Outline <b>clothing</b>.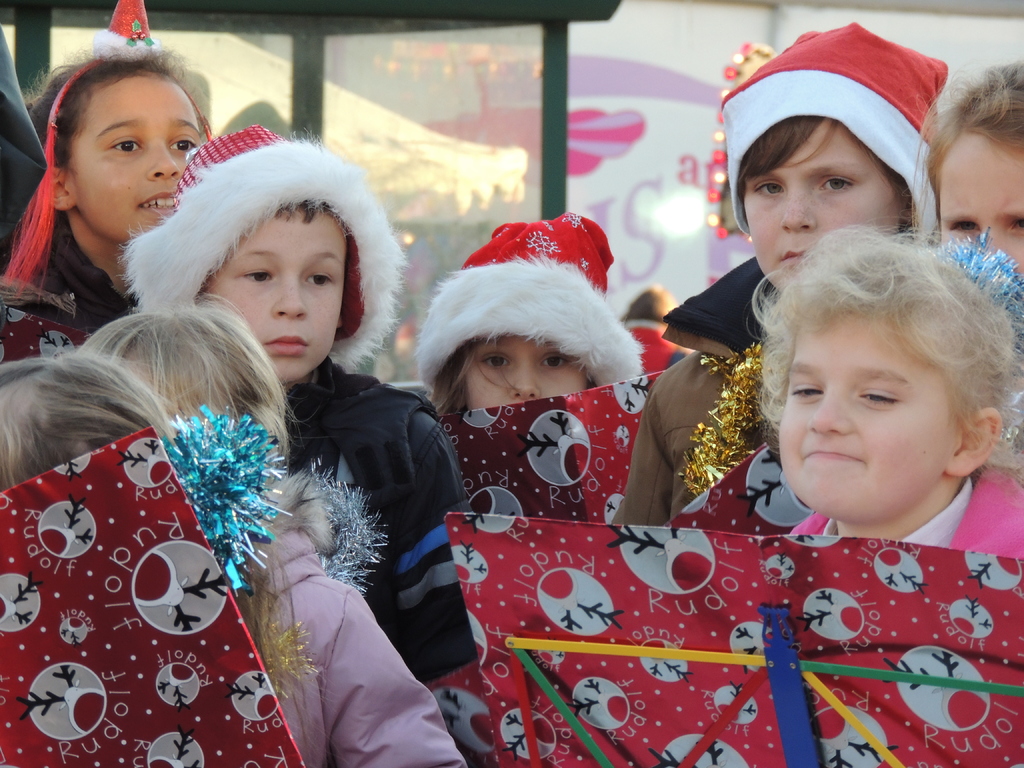
Outline: 276,362,481,680.
